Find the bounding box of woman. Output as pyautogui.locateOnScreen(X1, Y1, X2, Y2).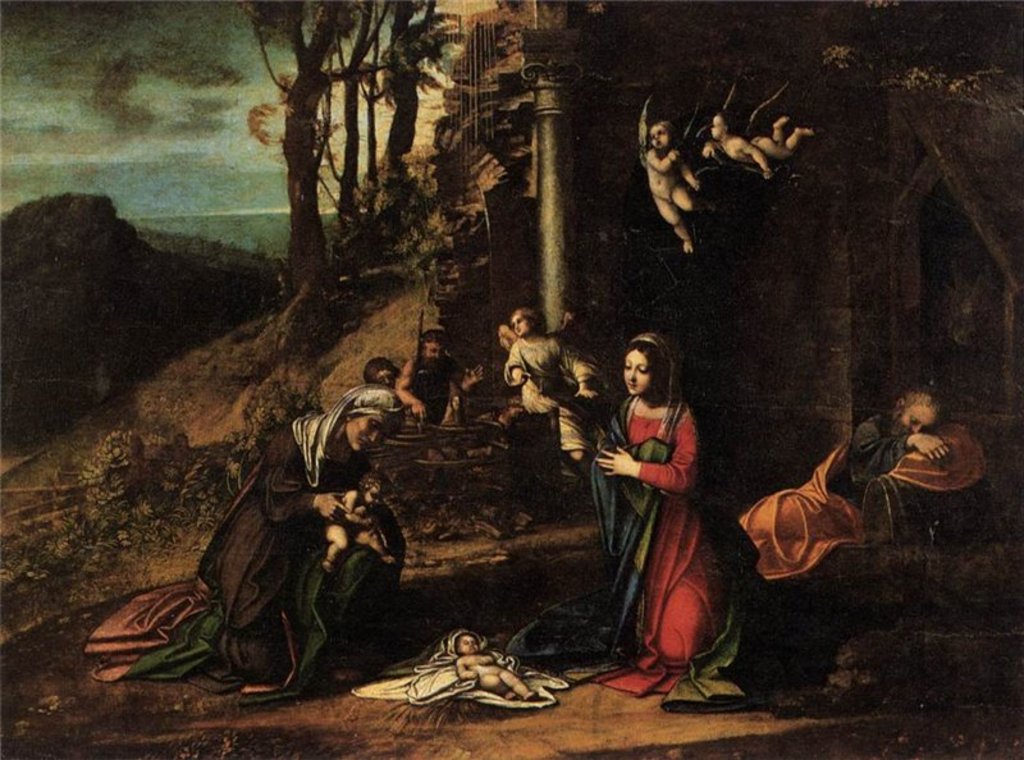
pyautogui.locateOnScreen(599, 326, 736, 682).
